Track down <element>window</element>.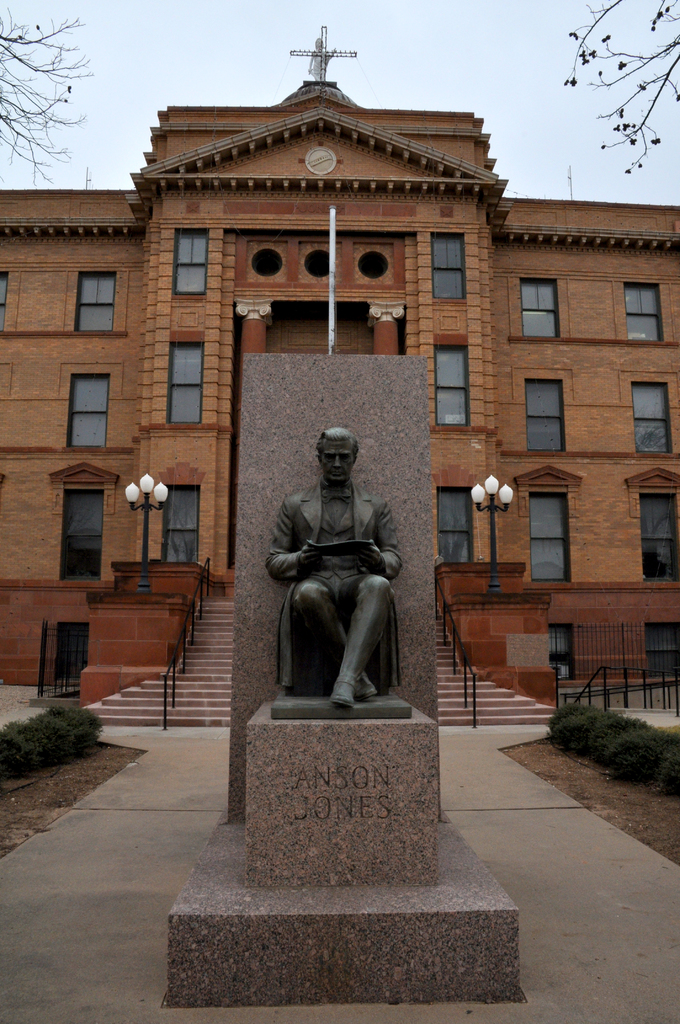
Tracked to detection(432, 486, 471, 564).
